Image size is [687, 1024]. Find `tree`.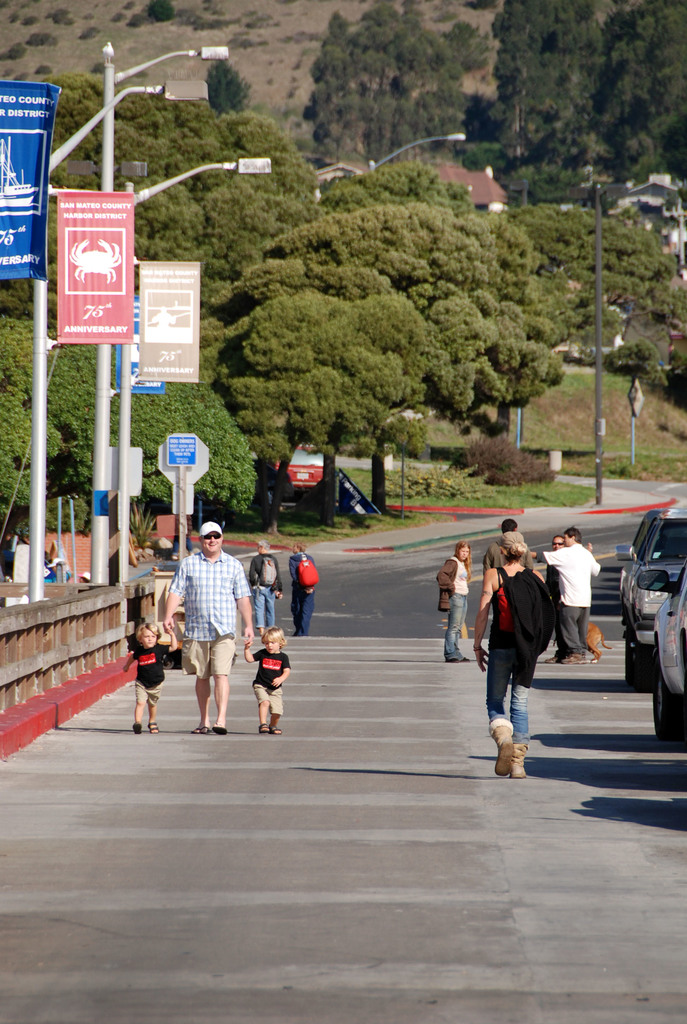
bbox=[145, 0, 178, 21].
